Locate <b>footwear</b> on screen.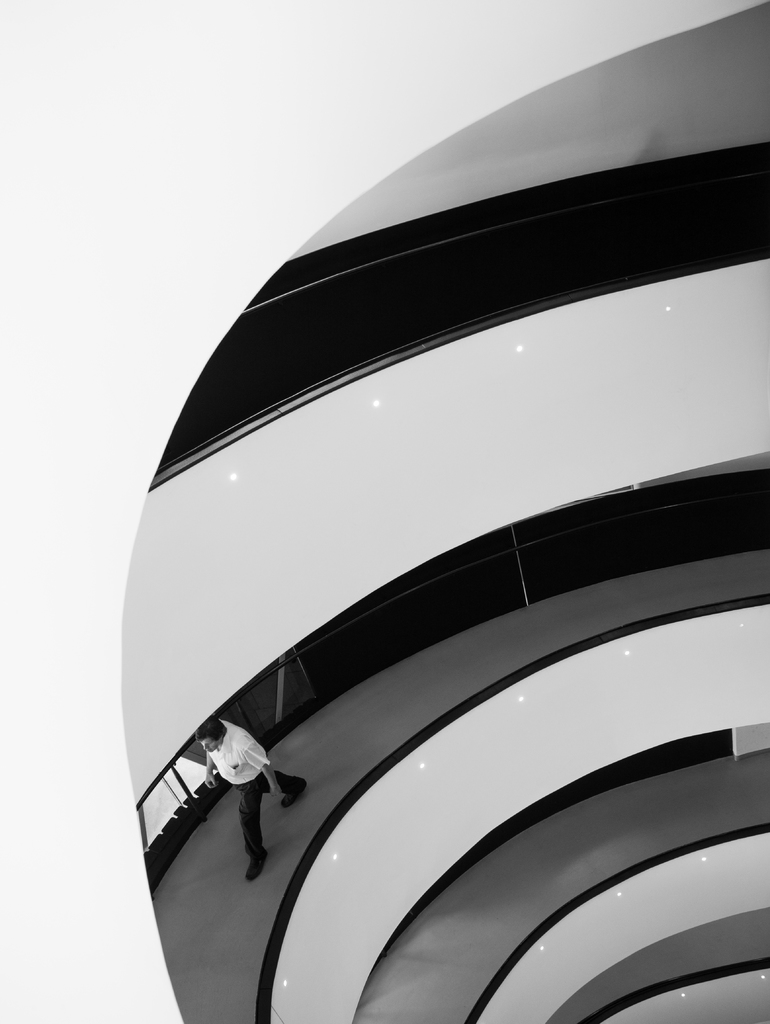
On screen at 243, 852, 269, 880.
